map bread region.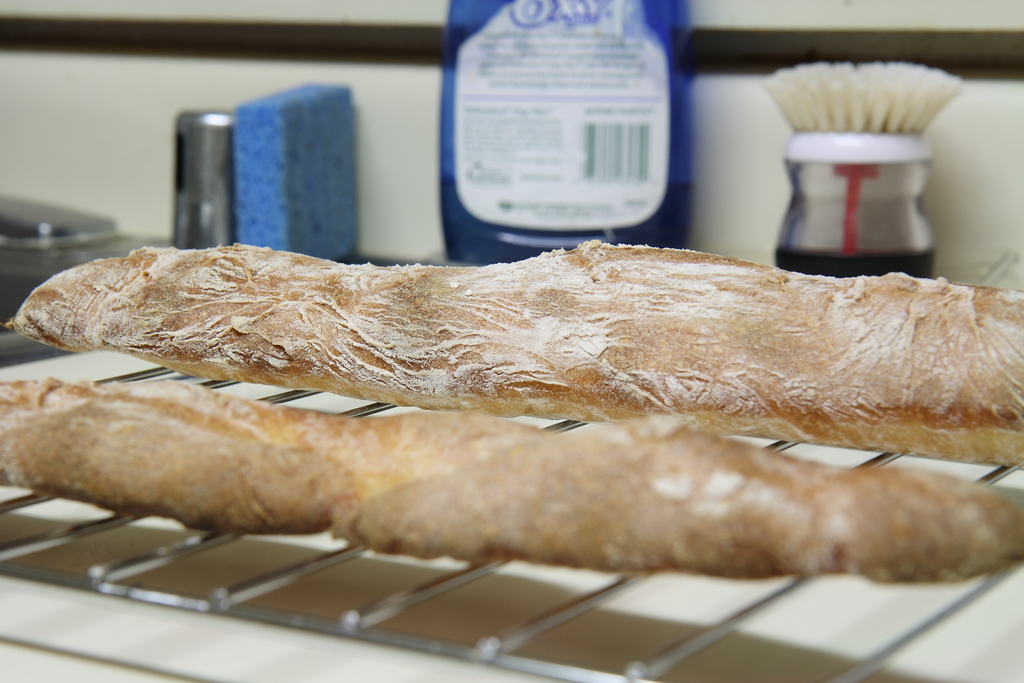
Mapped to 6, 240, 1023, 464.
